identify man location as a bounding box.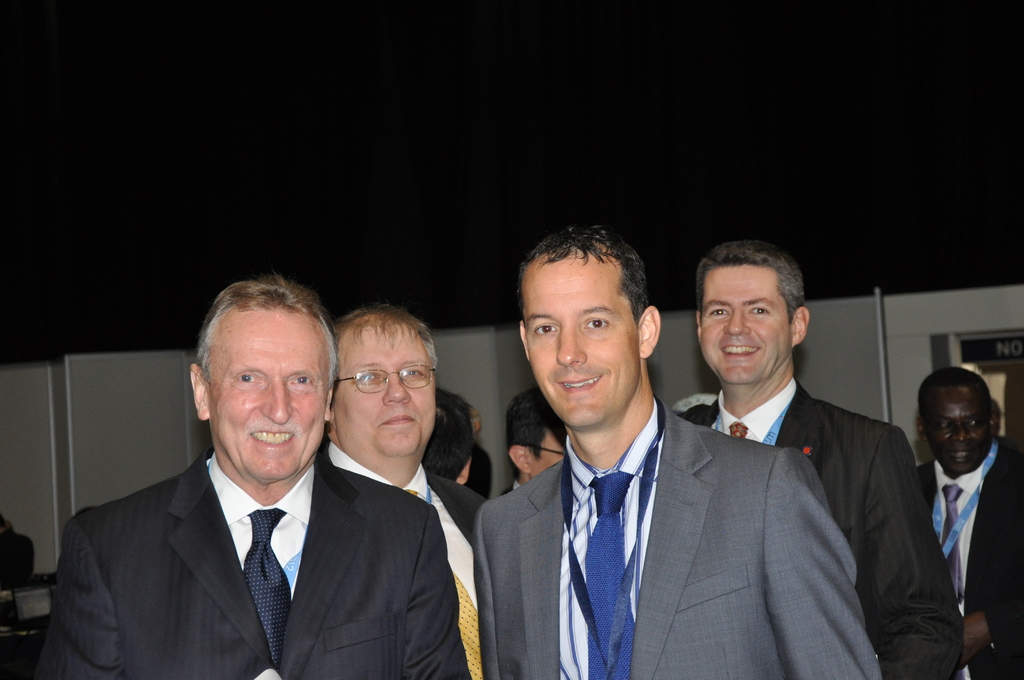
x1=489 y1=222 x2=883 y2=679.
